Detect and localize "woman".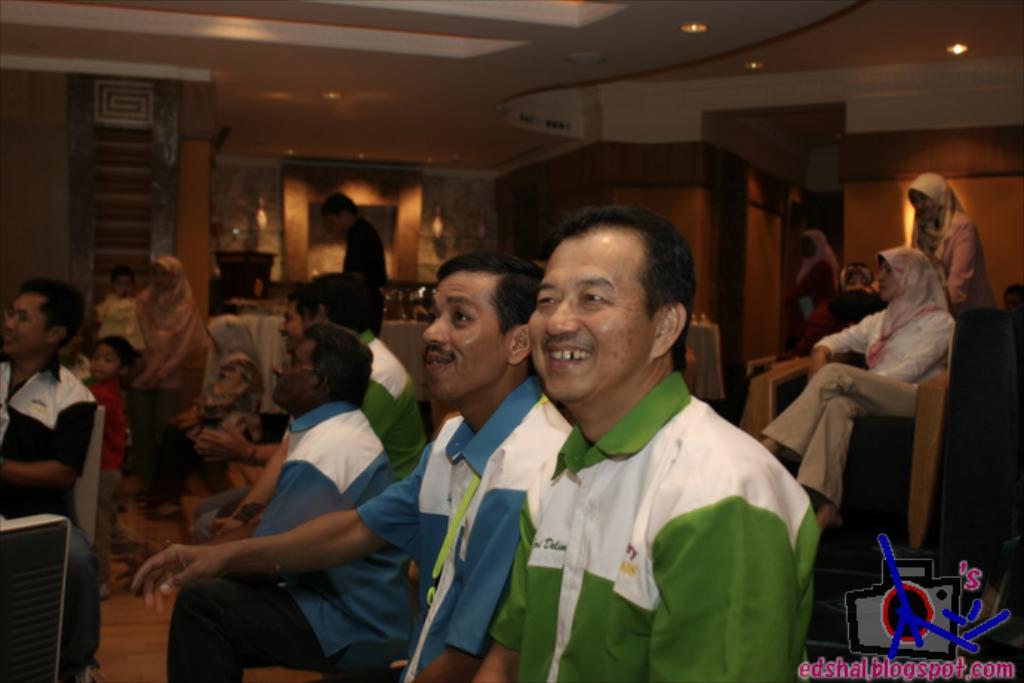
Localized at bbox=[781, 227, 843, 344].
